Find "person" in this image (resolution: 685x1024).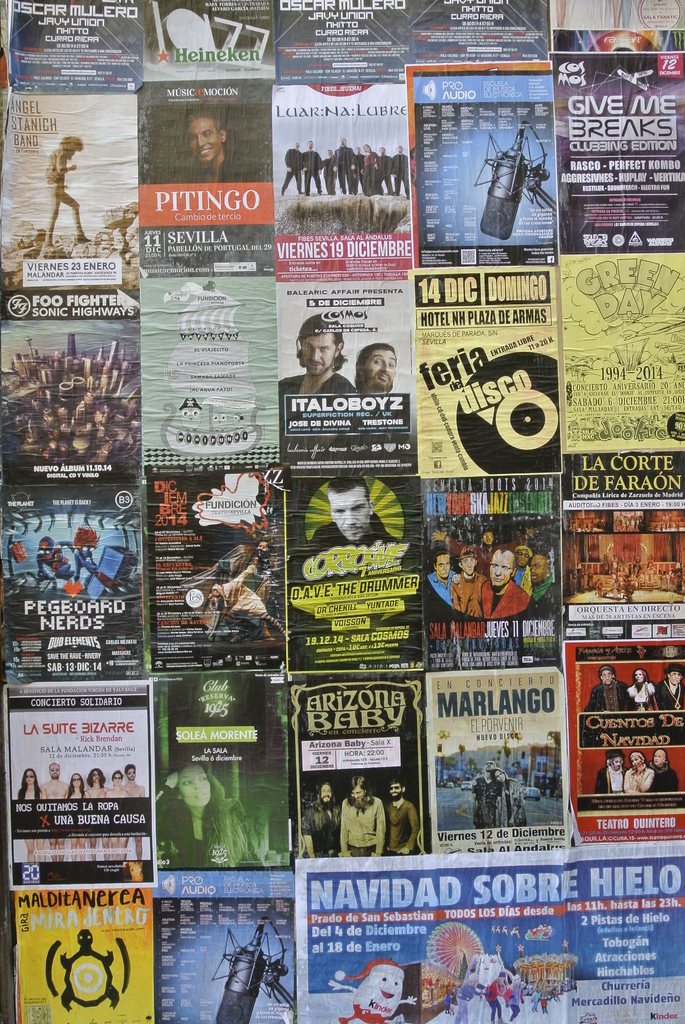
bbox=(280, 141, 304, 195).
